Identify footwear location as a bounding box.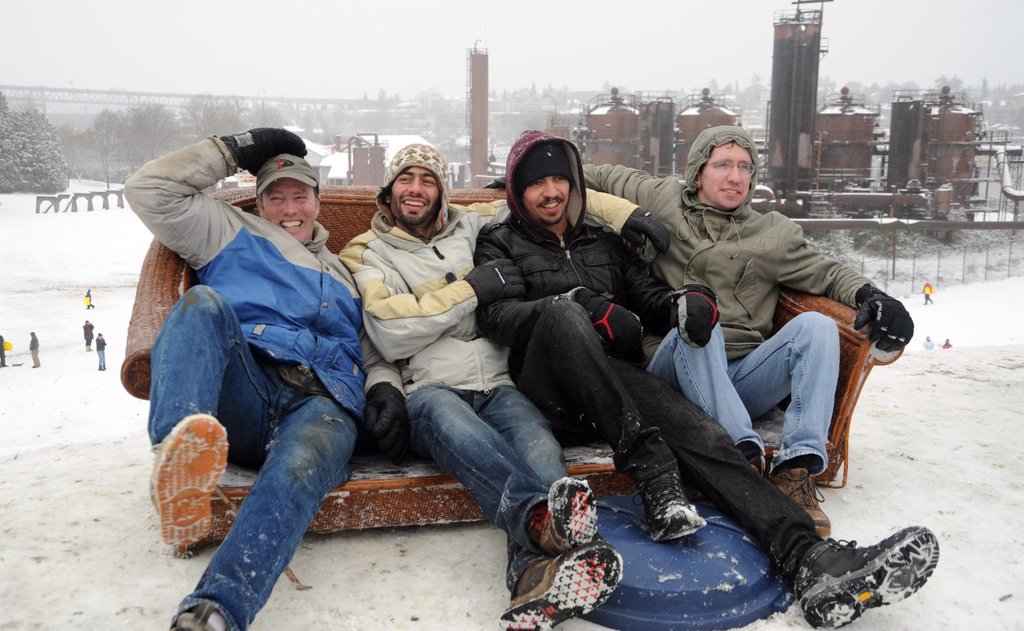
(left=168, top=604, right=234, bottom=630).
